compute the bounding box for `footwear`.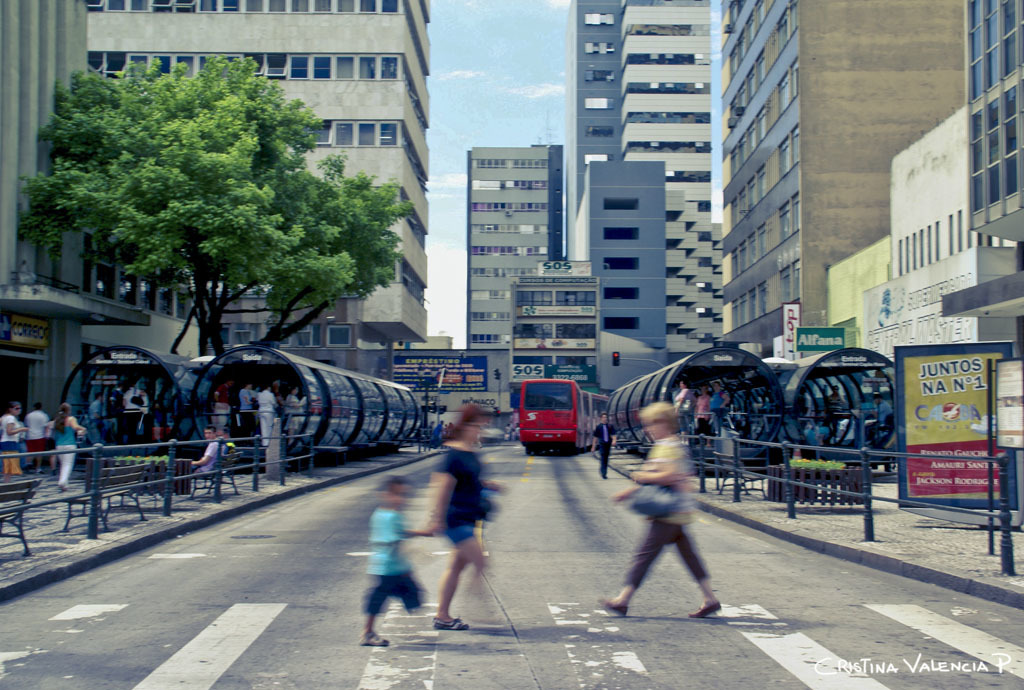
[688,597,721,622].
